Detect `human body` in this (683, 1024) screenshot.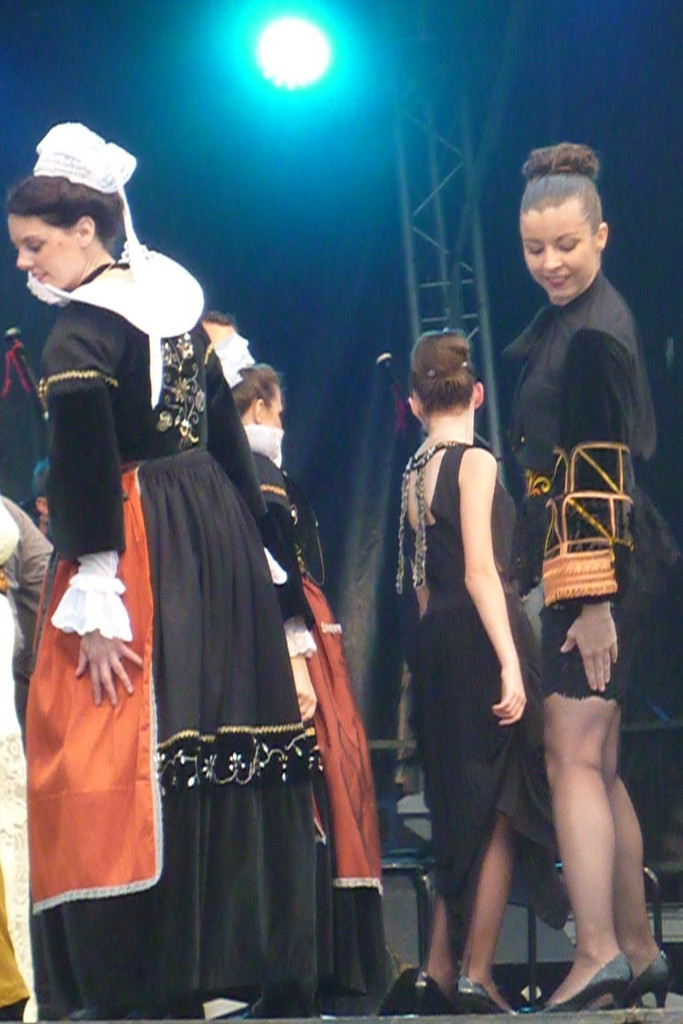
Detection: 398:424:541:1010.
